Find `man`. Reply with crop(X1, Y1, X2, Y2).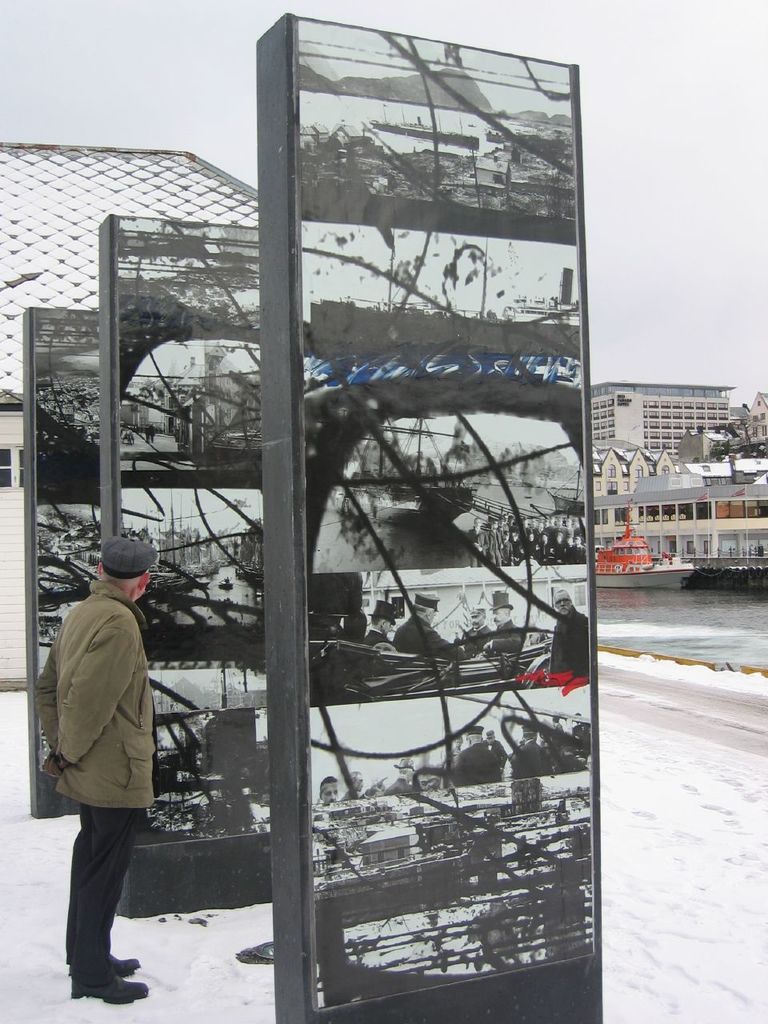
crop(450, 723, 503, 788).
